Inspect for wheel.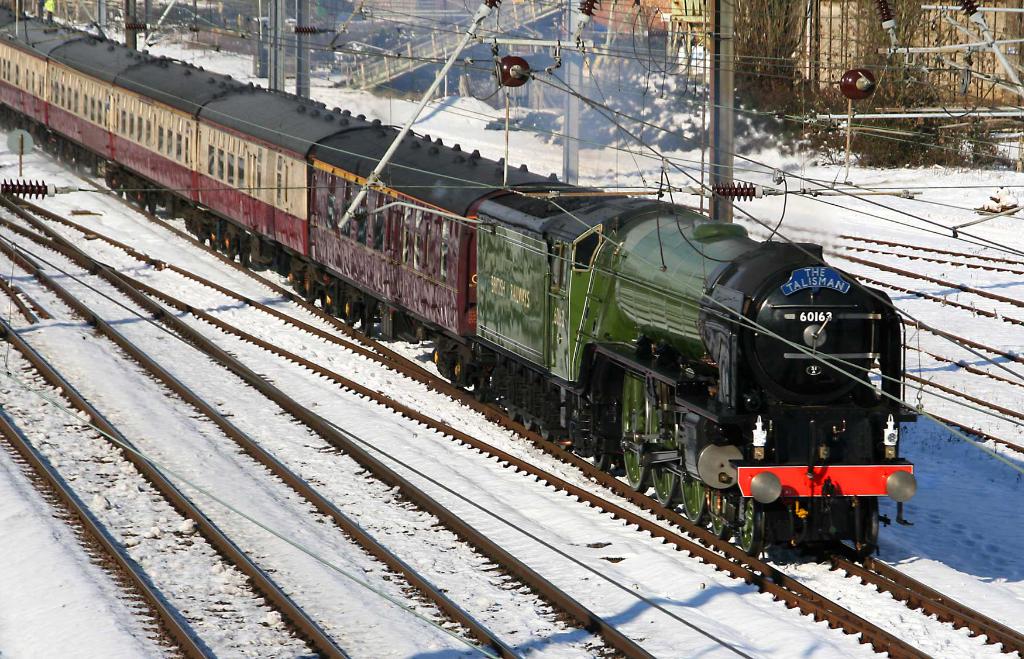
Inspection: rect(524, 417, 536, 431).
